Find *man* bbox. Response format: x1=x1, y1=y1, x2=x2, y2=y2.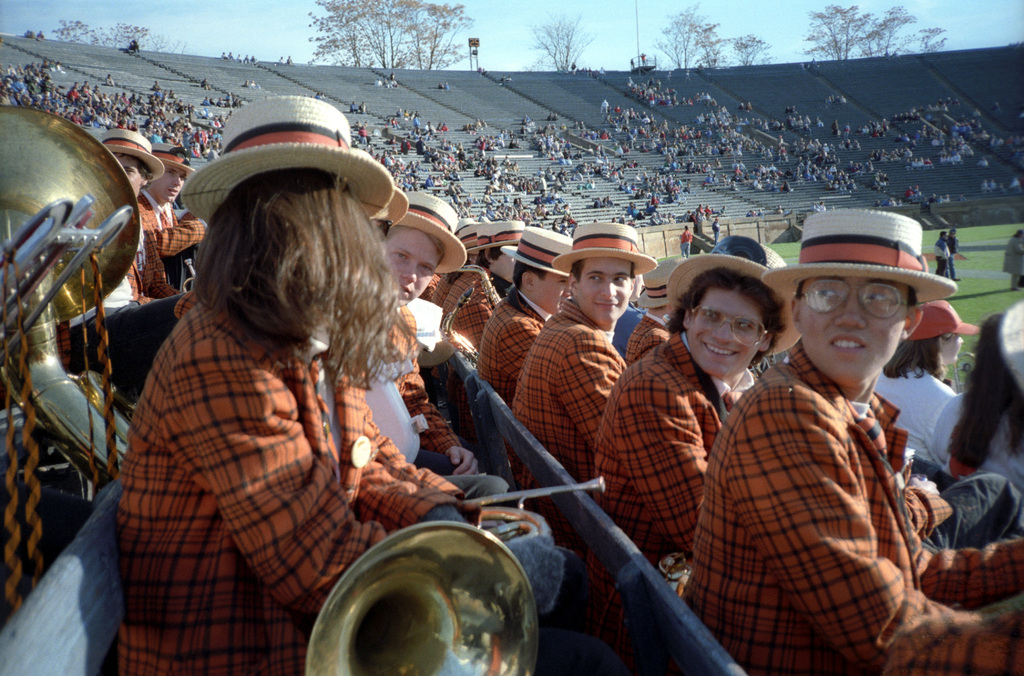
x1=67, y1=125, x2=180, y2=333.
